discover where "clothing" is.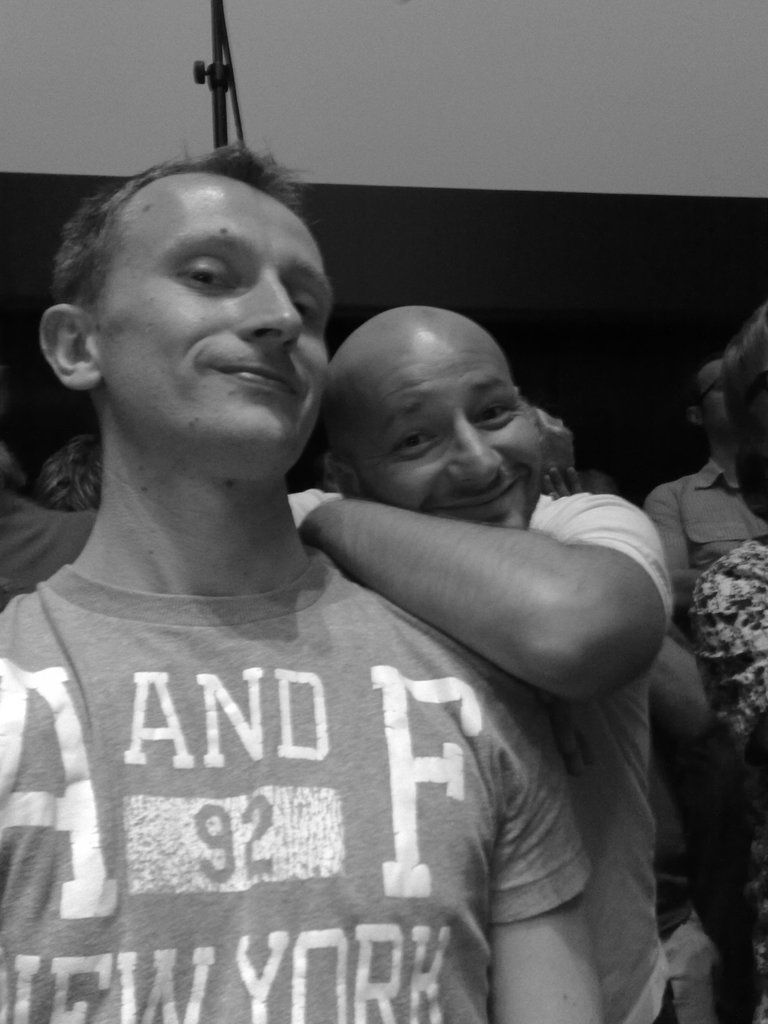
Discovered at region(0, 531, 618, 1007).
